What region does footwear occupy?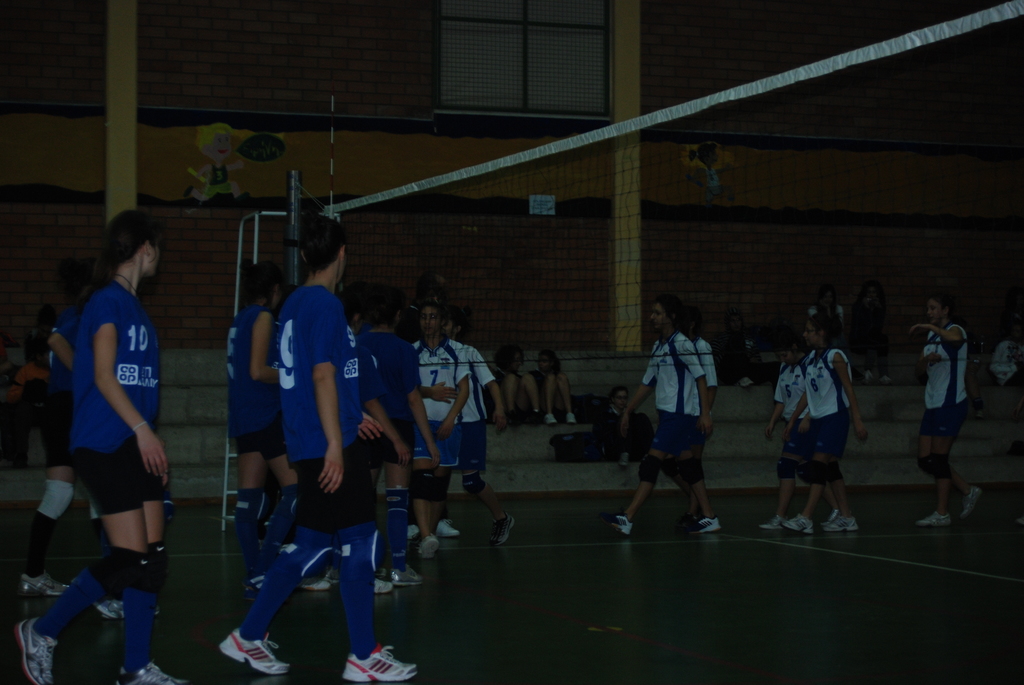
<bbox>433, 516, 459, 537</bbox>.
